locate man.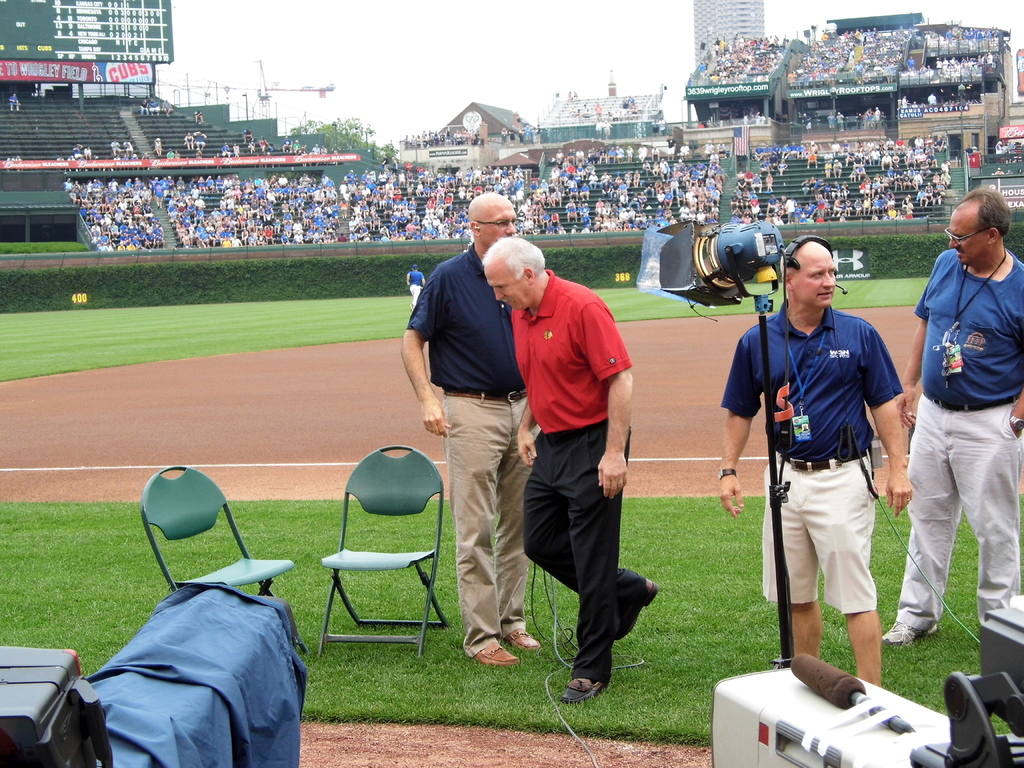
Bounding box: [left=957, top=82, right=966, bottom=98].
